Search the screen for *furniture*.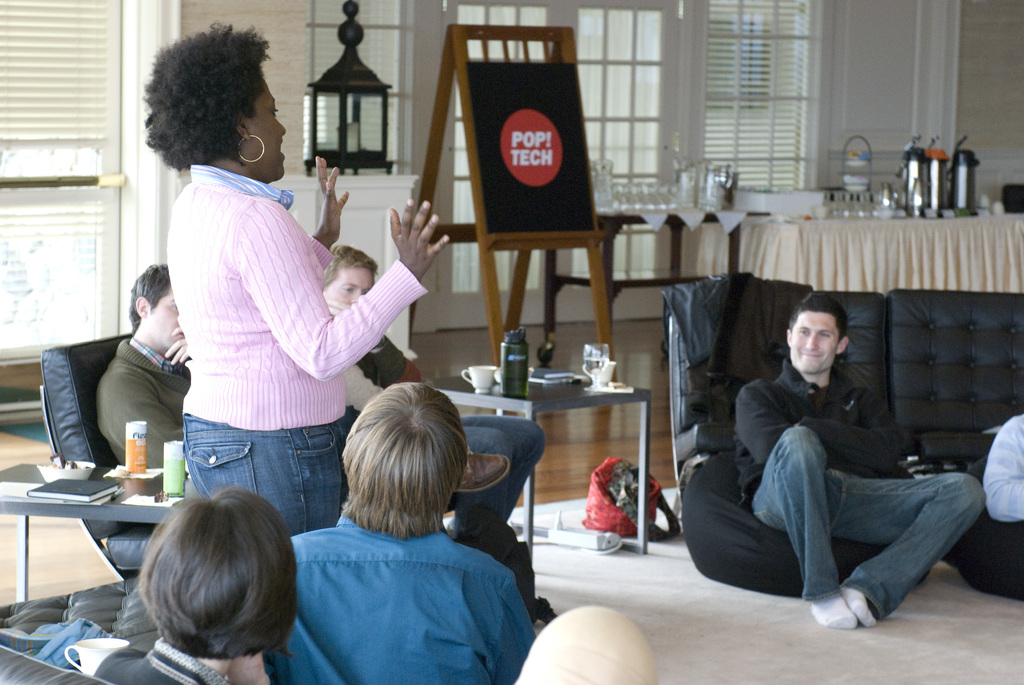
Found at box=[700, 215, 1023, 290].
